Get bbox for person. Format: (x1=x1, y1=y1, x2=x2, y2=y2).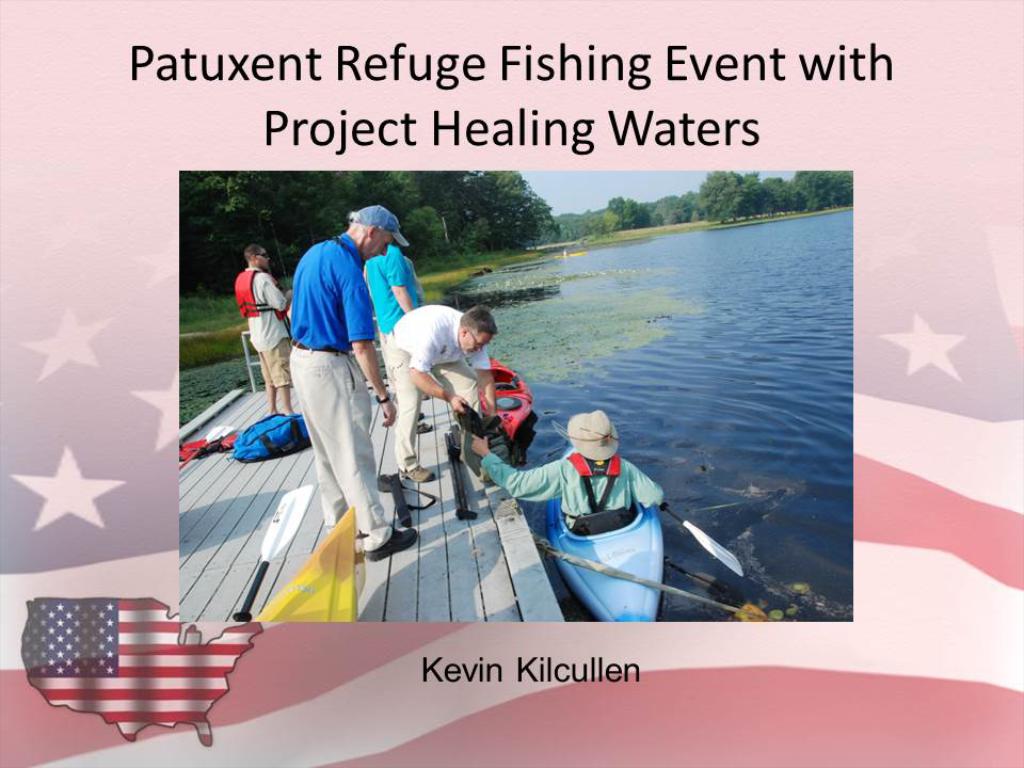
(x1=292, y1=201, x2=423, y2=566).
